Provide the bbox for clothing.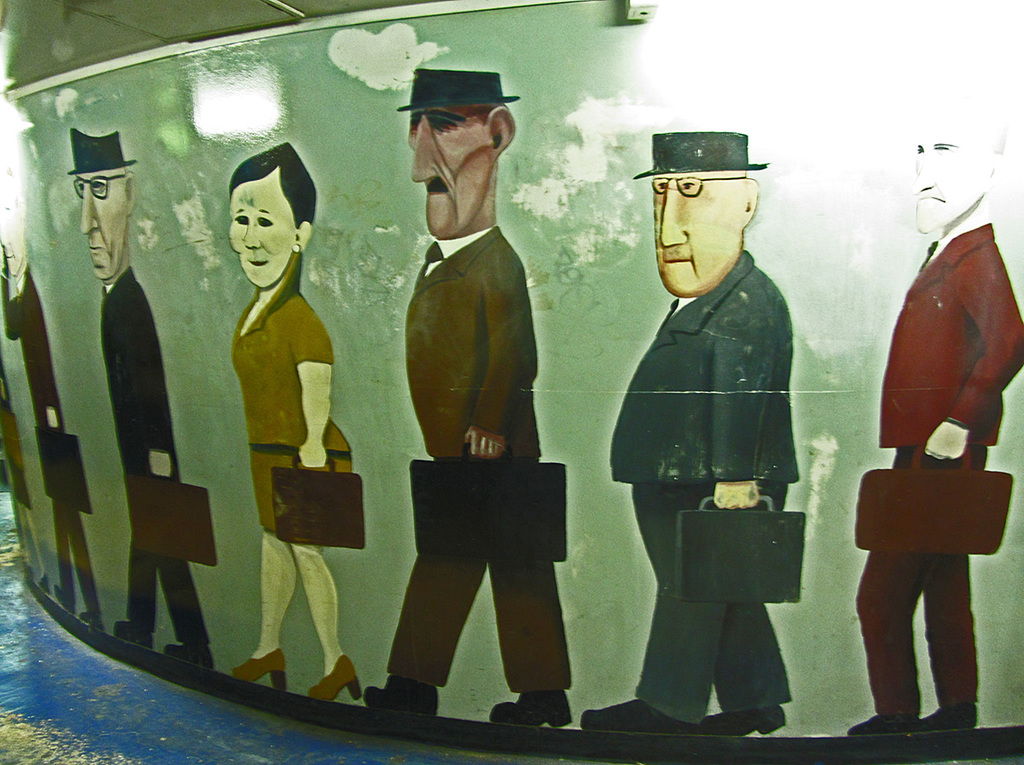
box(96, 261, 213, 643).
